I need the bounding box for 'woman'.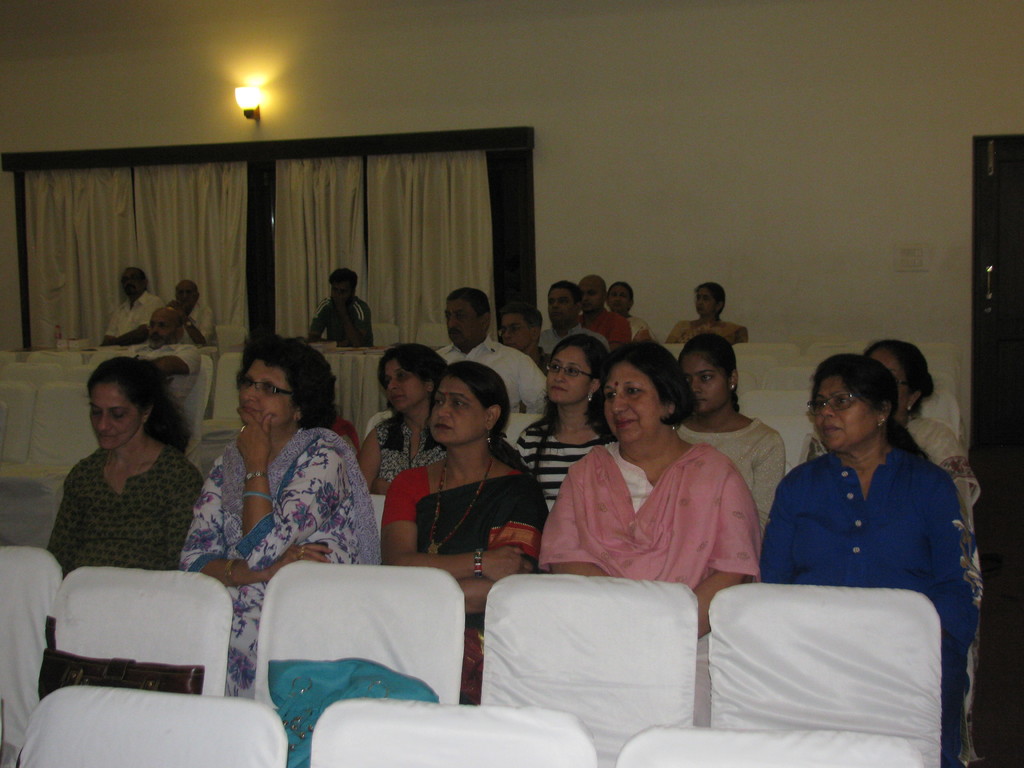
Here it is: select_region(506, 338, 621, 498).
